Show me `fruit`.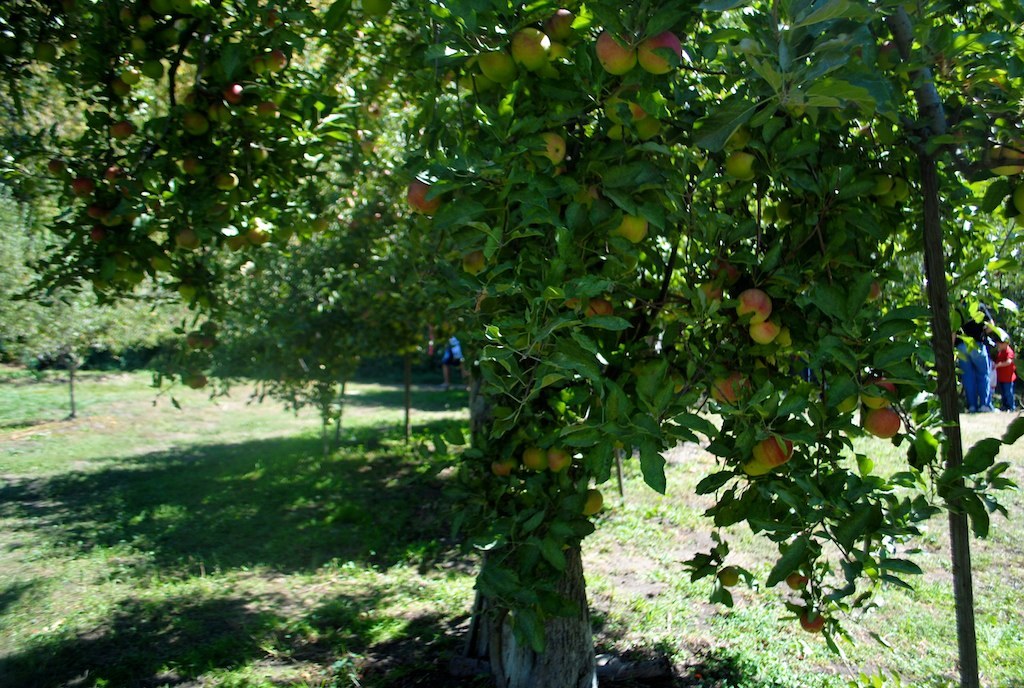
`fruit` is here: <region>509, 27, 552, 70</region>.
